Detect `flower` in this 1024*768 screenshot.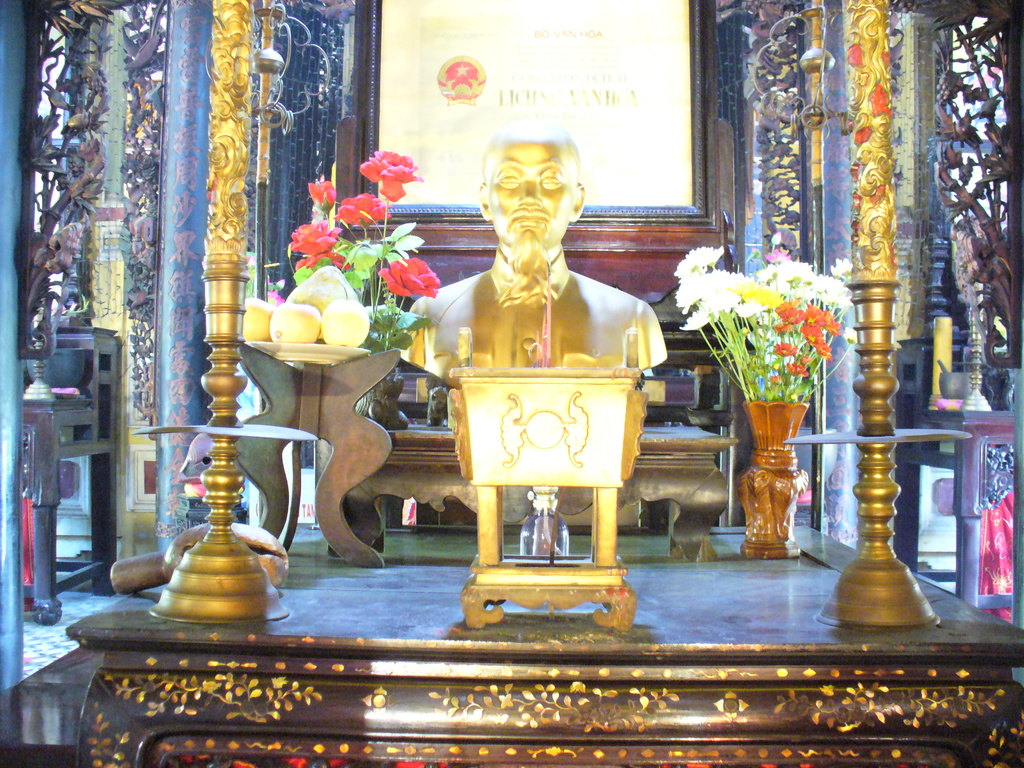
Detection: 290 220 348 253.
